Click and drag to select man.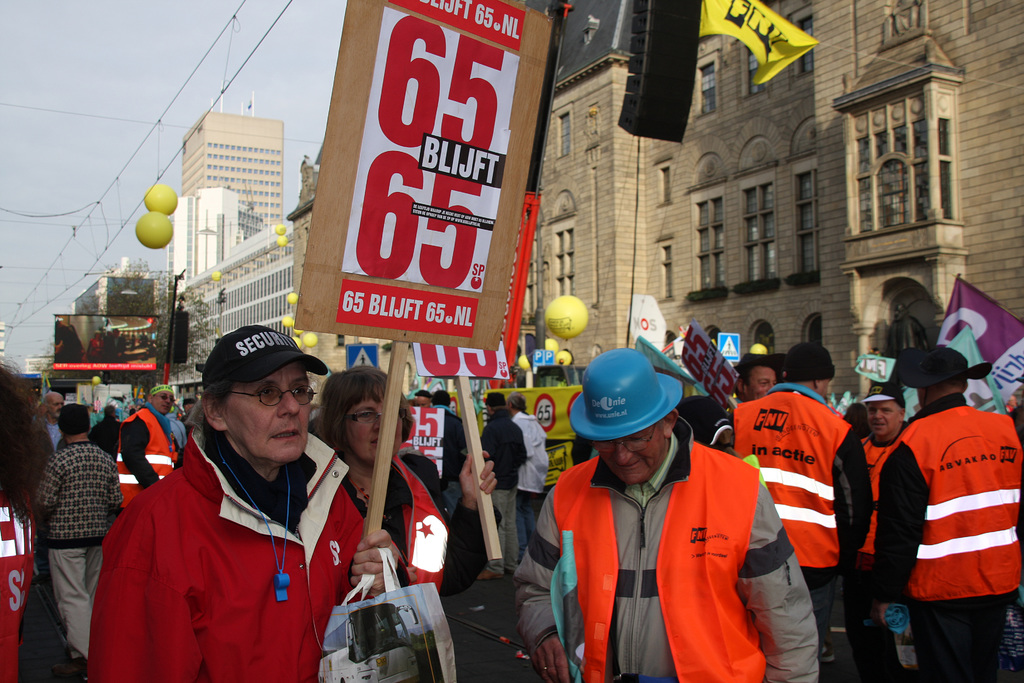
Selection: box=[113, 381, 179, 508].
